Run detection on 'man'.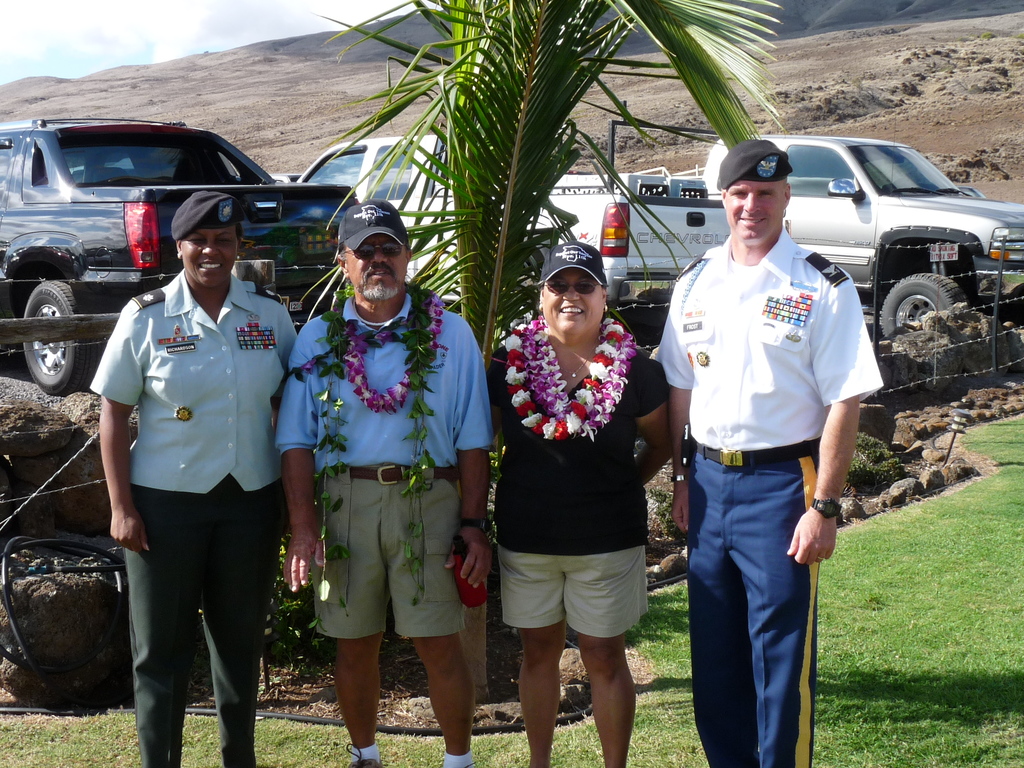
Result: (648,134,886,767).
